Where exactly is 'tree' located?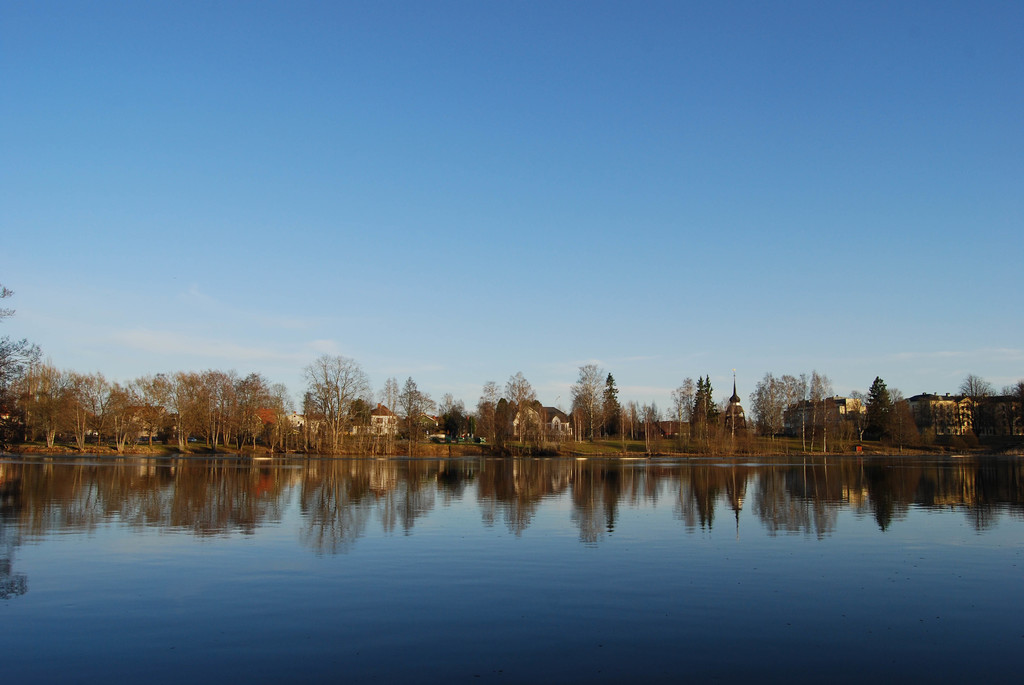
Its bounding box is detection(289, 349, 375, 439).
